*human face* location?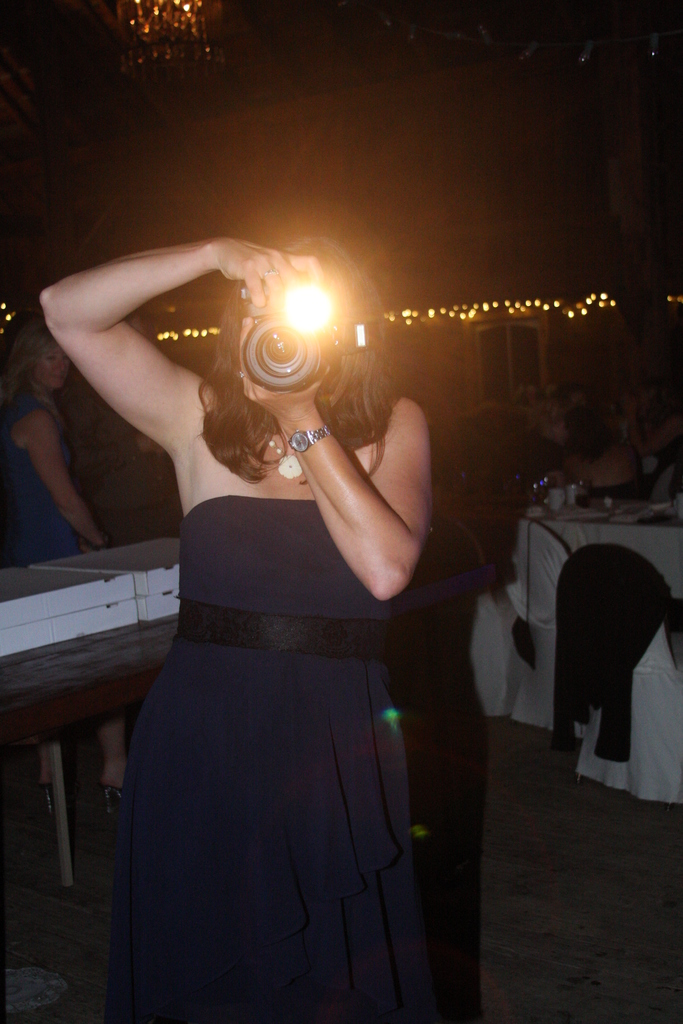
{"x1": 24, "y1": 349, "x2": 69, "y2": 389}
